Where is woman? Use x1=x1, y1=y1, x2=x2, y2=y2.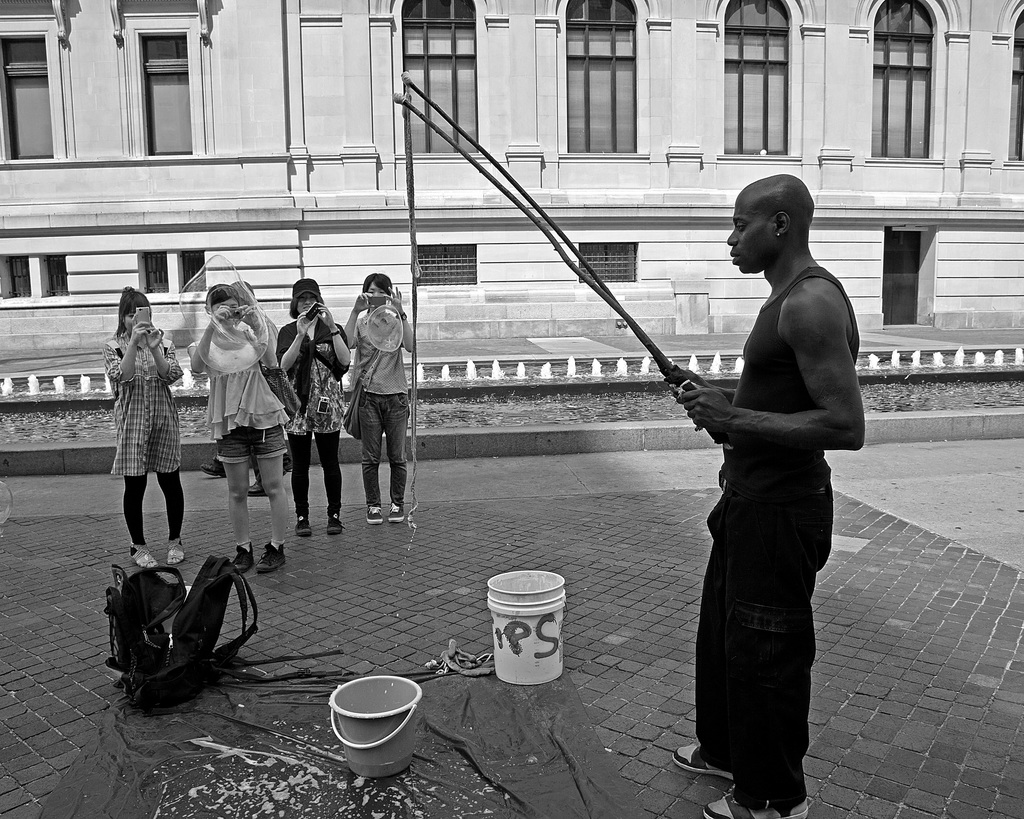
x1=350, y1=268, x2=415, y2=520.
